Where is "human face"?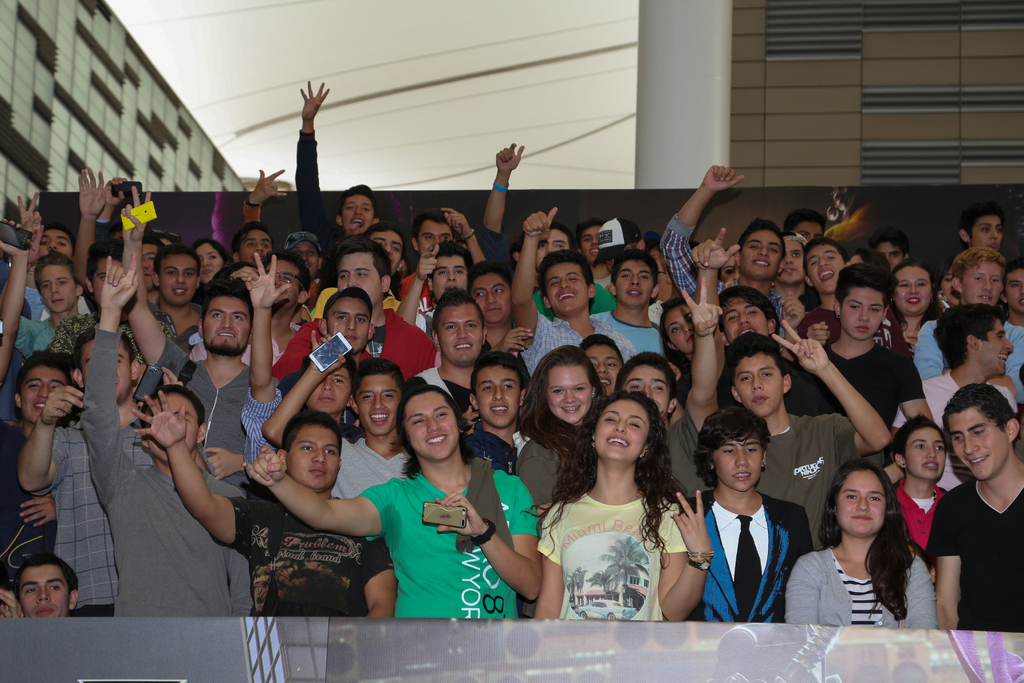
bbox(196, 243, 222, 284).
